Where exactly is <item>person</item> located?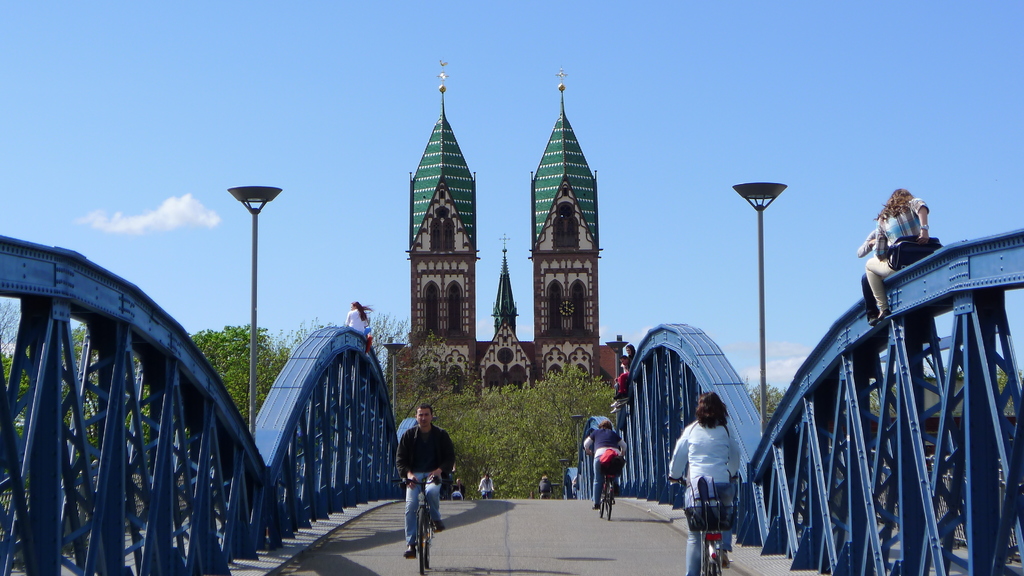
Its bounding box is locate(538, 470, 554, 498).
